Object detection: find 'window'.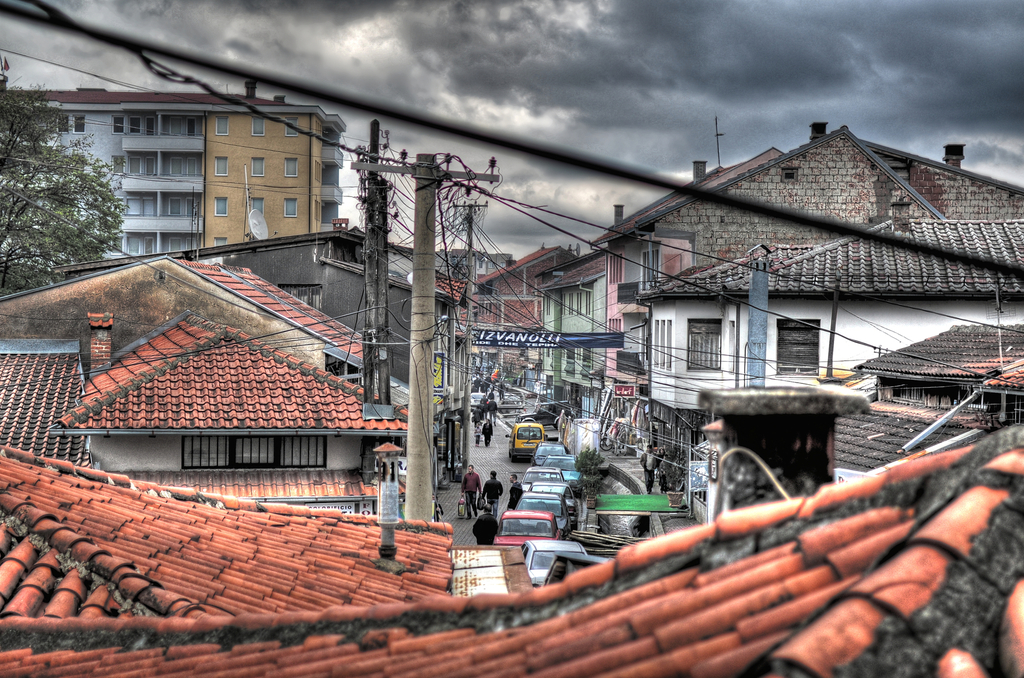
box(74, 113, 87, 136).
